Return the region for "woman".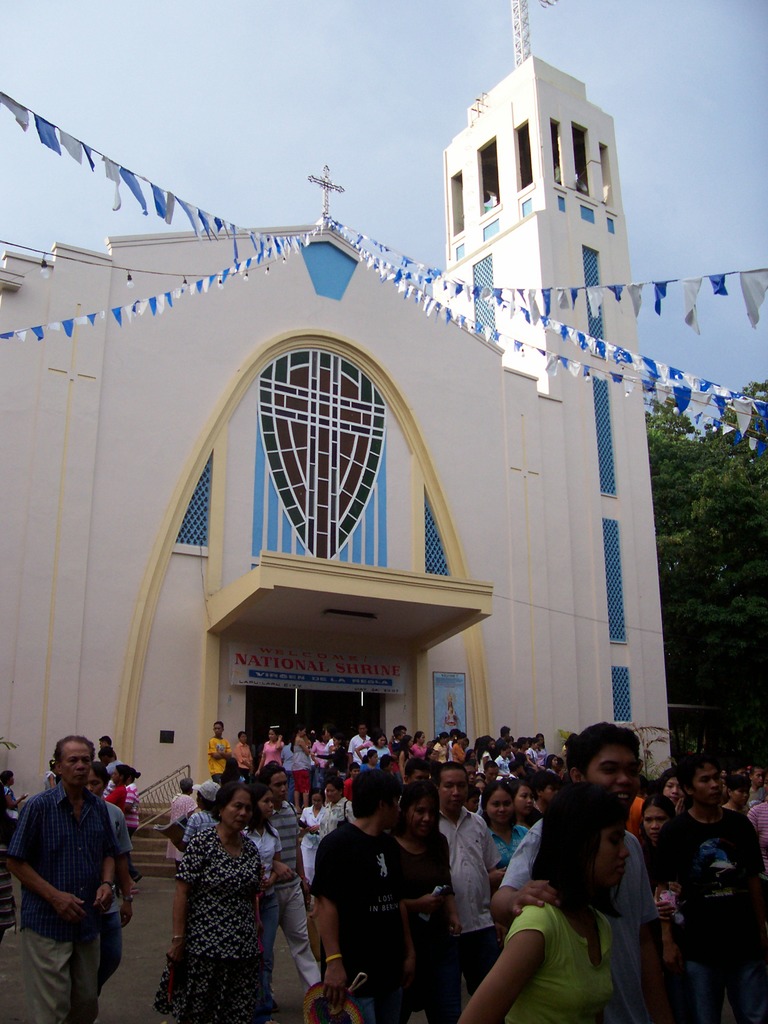
x1=284, y1=723, x2=316, y2=809.
